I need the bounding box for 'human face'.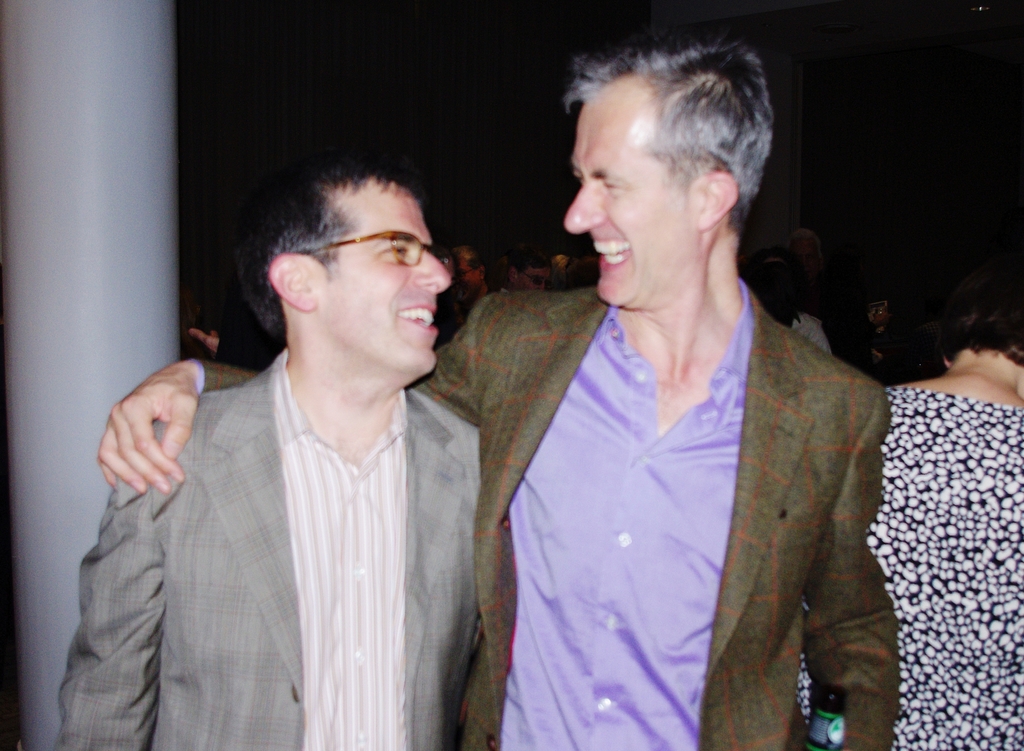
Here it is: (318, 177, 448, 371).
